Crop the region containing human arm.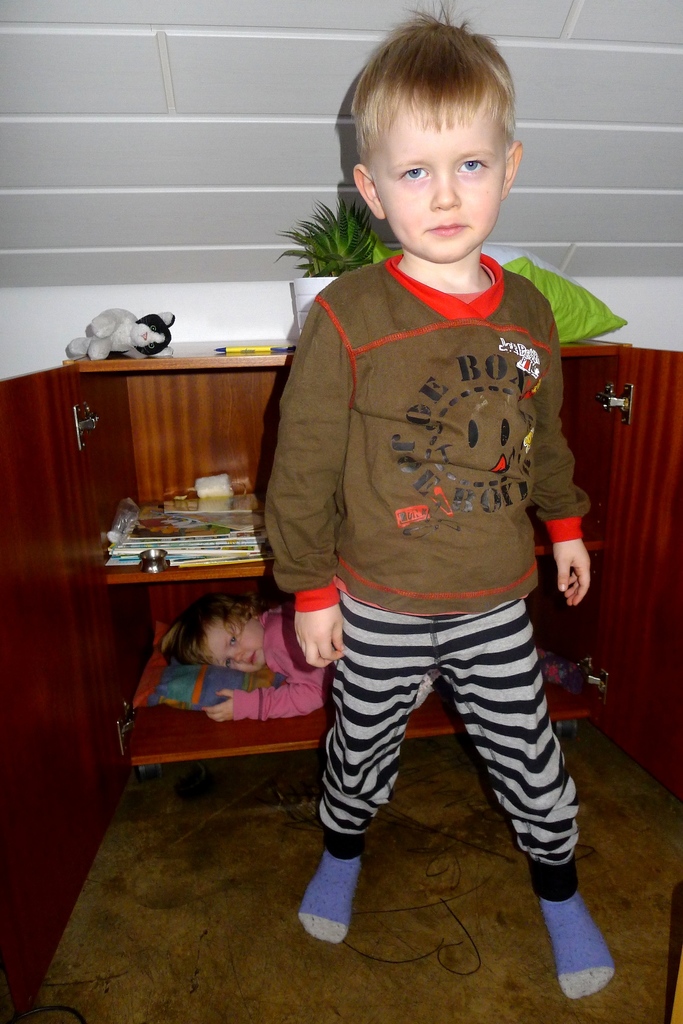
Crop region: bbox=(524, 319, 596, 609).
